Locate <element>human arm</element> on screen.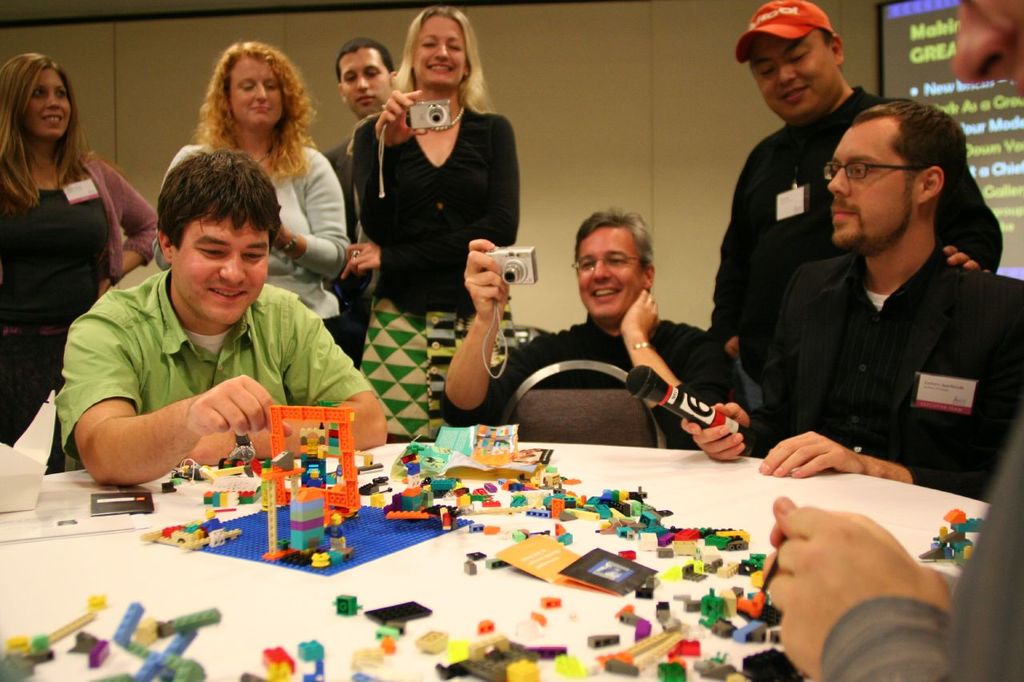
On screen at BBox(939, 154, 1005, 274).
